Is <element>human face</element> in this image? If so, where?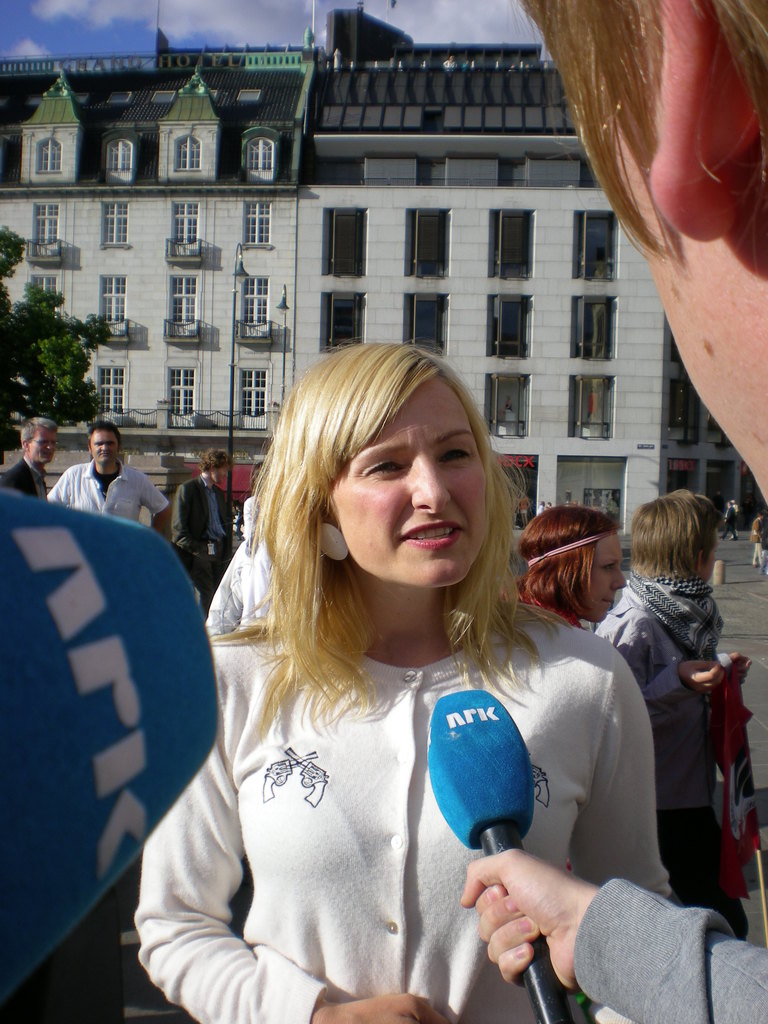
Yes, at (left=216, top=465, right=225, bottom=484).
